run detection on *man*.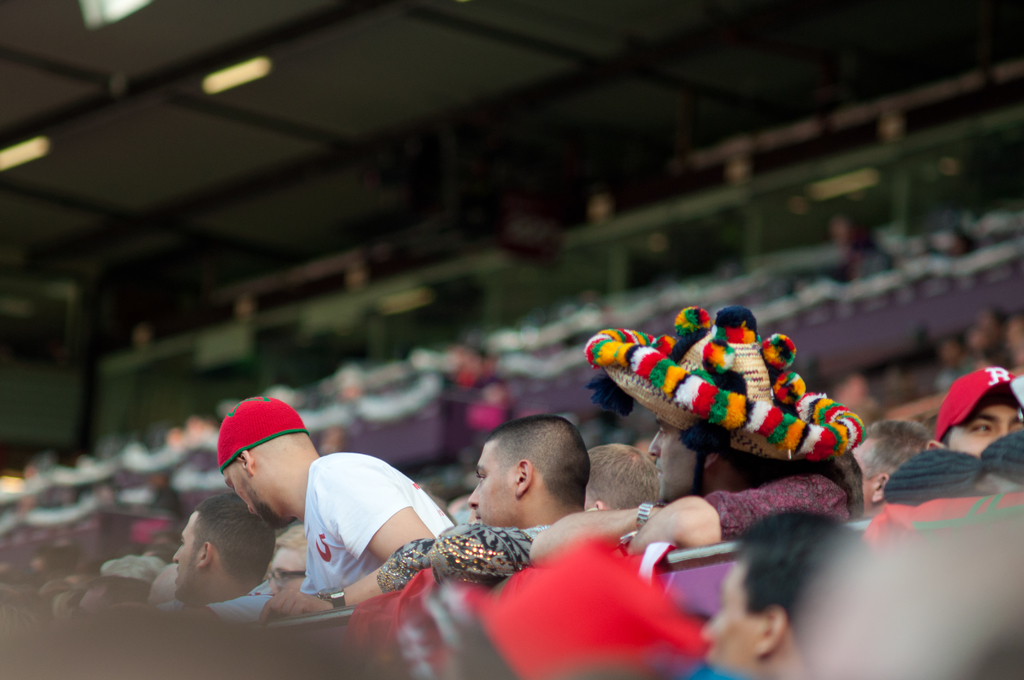
Result: detection(841, 419, 946, 513).
